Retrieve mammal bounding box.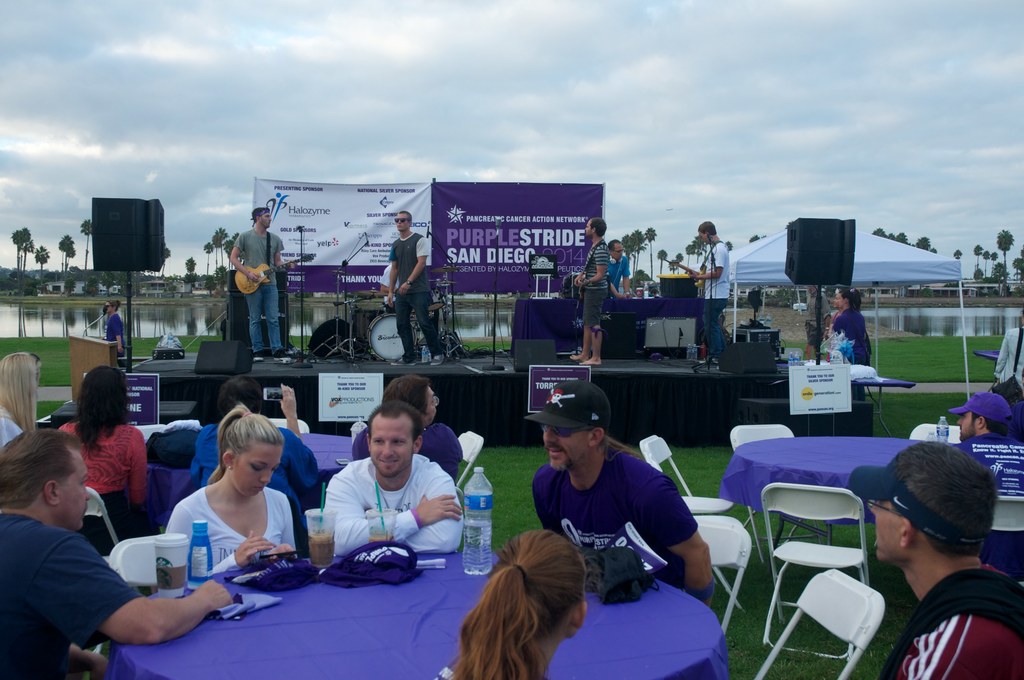
Bounding box: region(161, 401, 296, 574).
